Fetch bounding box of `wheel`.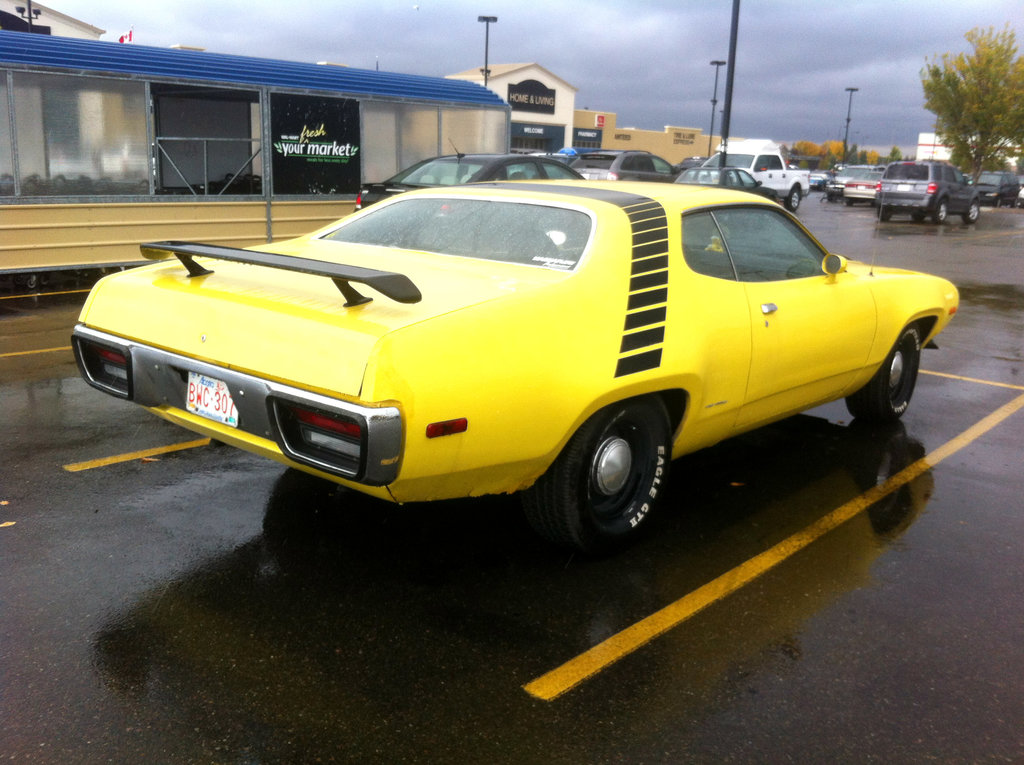
Bbox: box=[964, 198, 980, 223].
